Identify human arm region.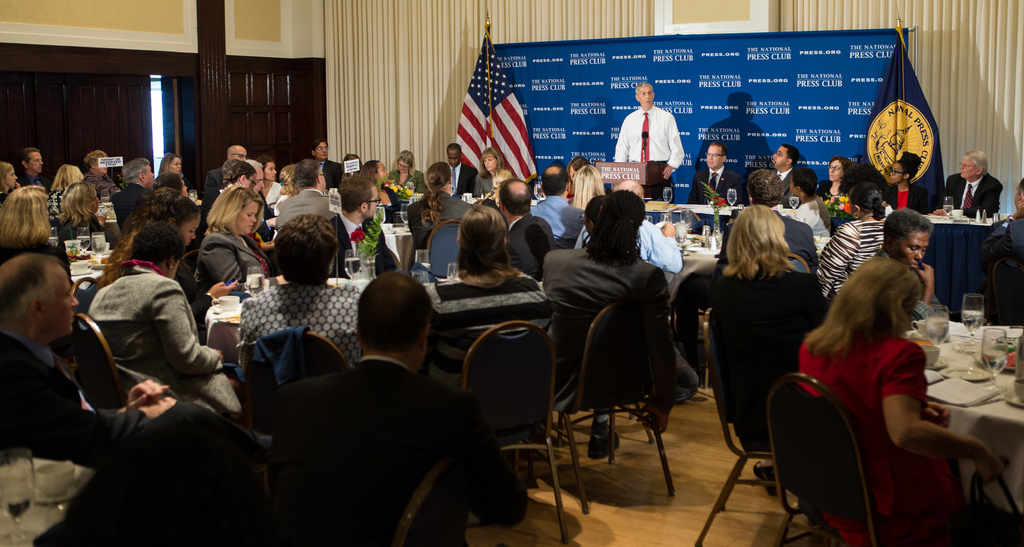
Region: rect(659, 120, 687, 185).
